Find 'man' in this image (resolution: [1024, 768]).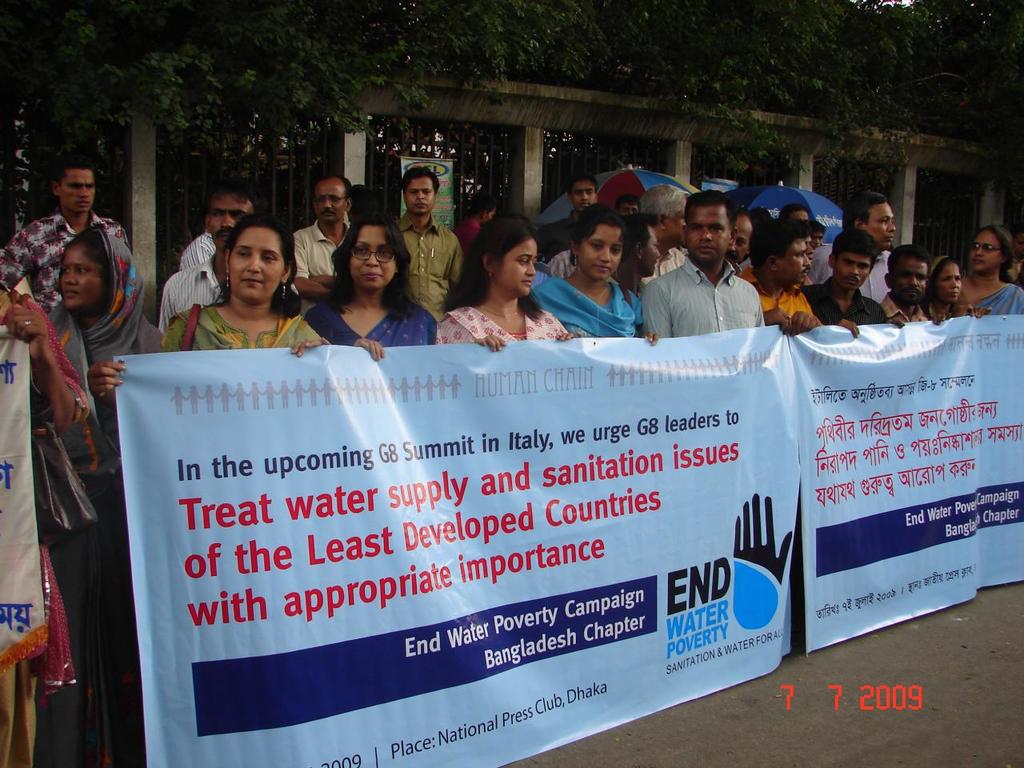
(394,170,467,330).
